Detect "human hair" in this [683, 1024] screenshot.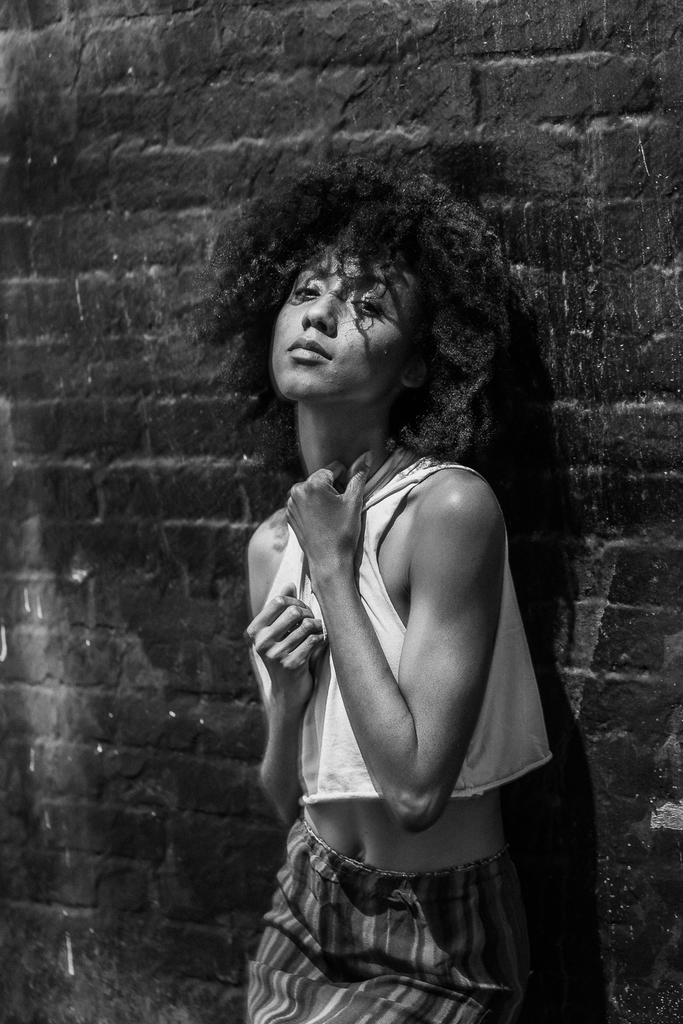
Detection: BBox(194, 125, 529, 464).
